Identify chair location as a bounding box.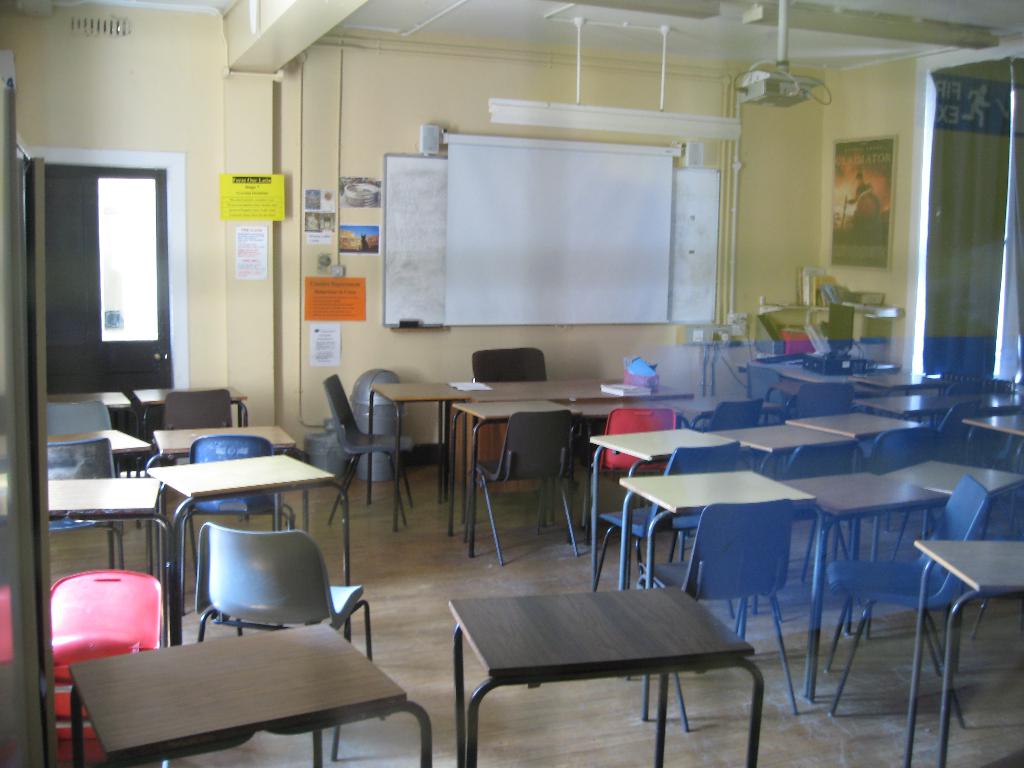
region(867, 435, 936, 481).
